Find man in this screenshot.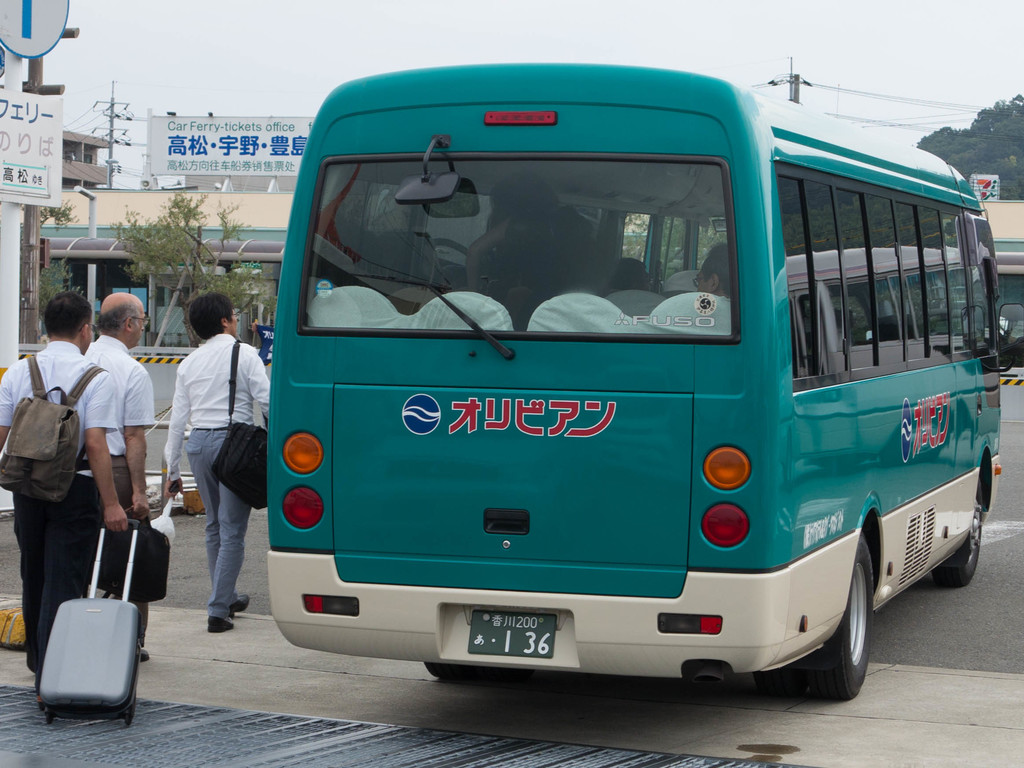
The bounding box for man is (82,292,159,665).
